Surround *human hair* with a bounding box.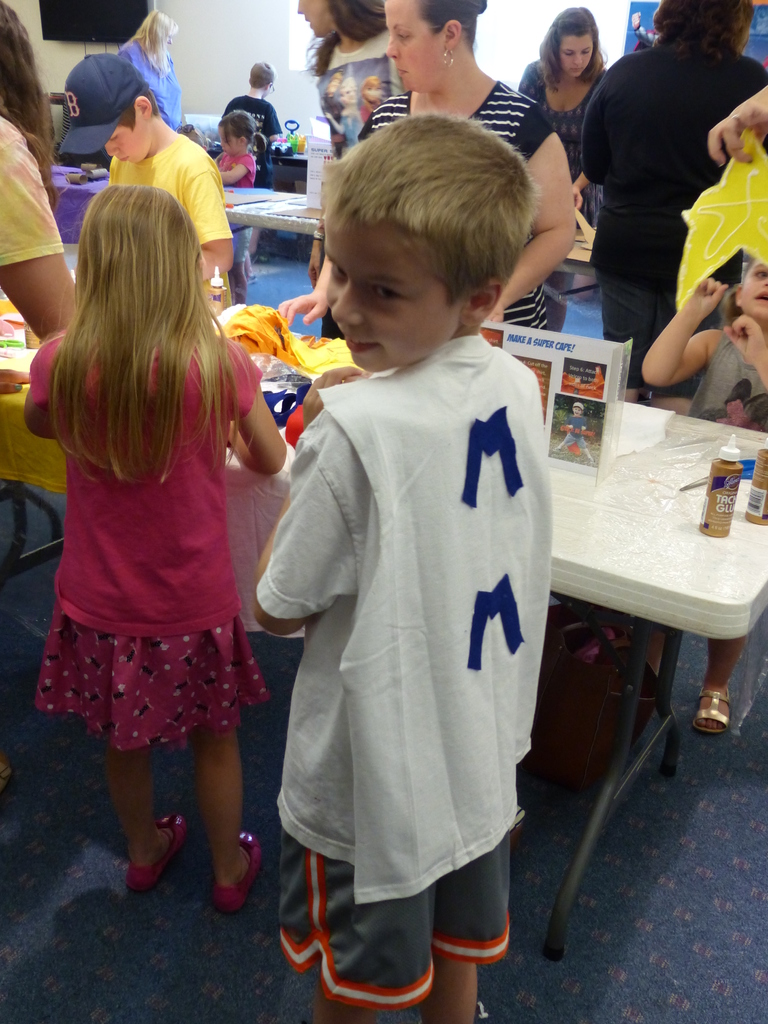
<region>0, 0, 58, 207</region>.
